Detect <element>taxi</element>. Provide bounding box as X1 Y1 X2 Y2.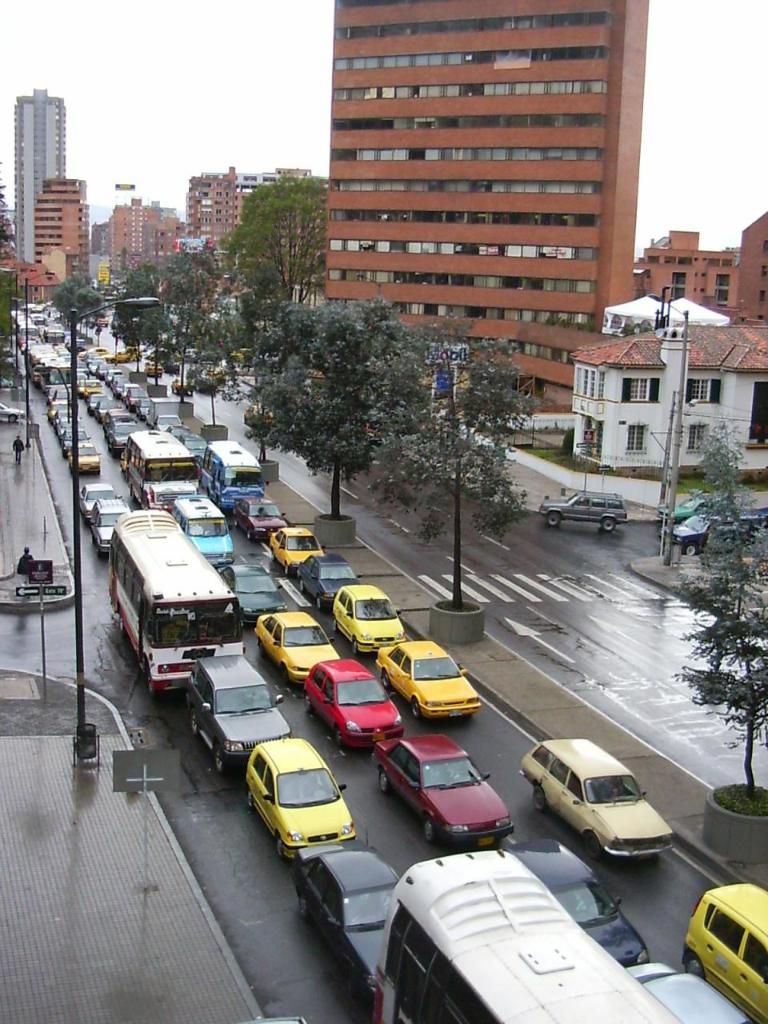
79 346 113 360.
